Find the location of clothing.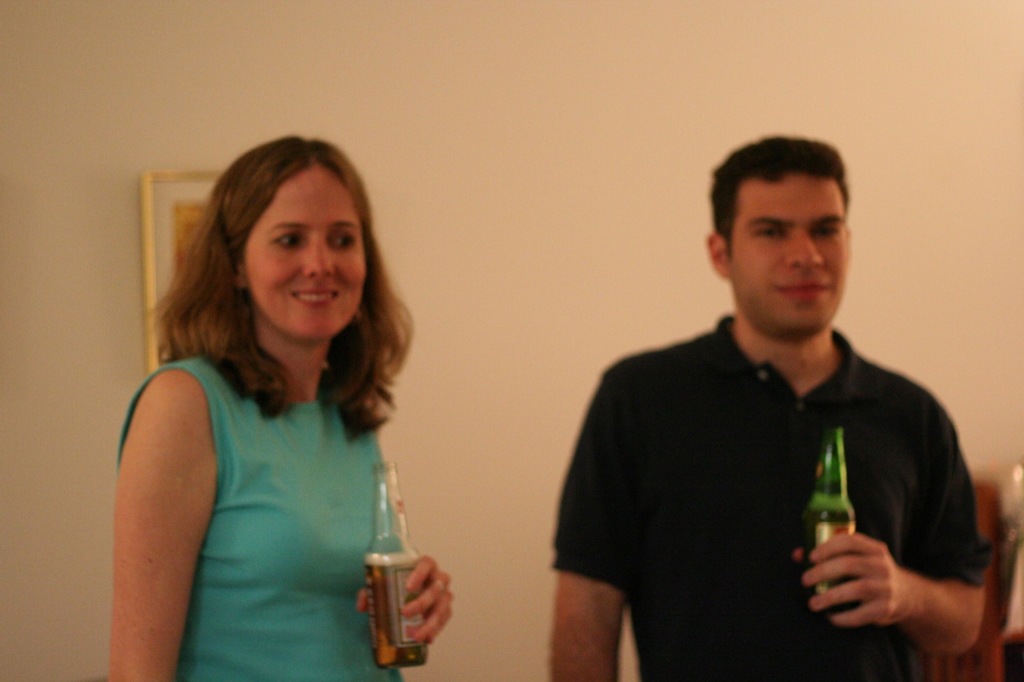
Location: select_region(119, 354, 400, 679).
